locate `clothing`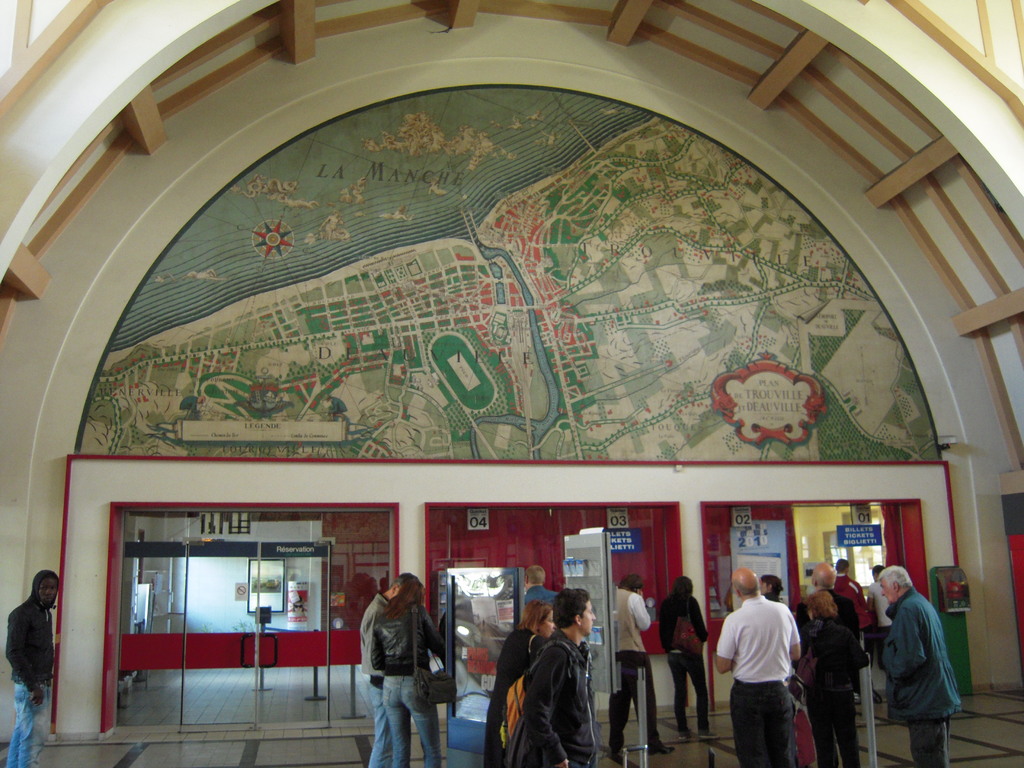
x1=652, y1=595, x2=708, y2=730
